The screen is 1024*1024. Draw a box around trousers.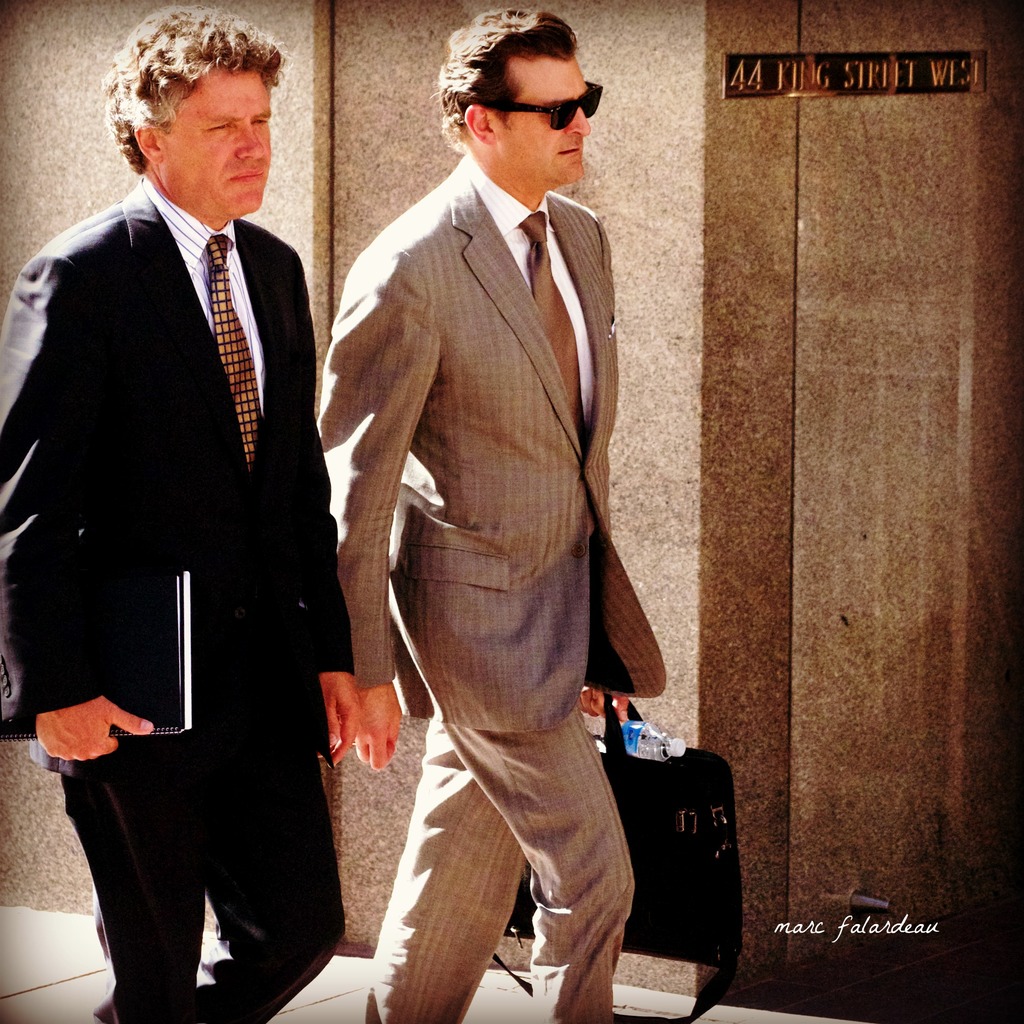
362/687/639/1023.
